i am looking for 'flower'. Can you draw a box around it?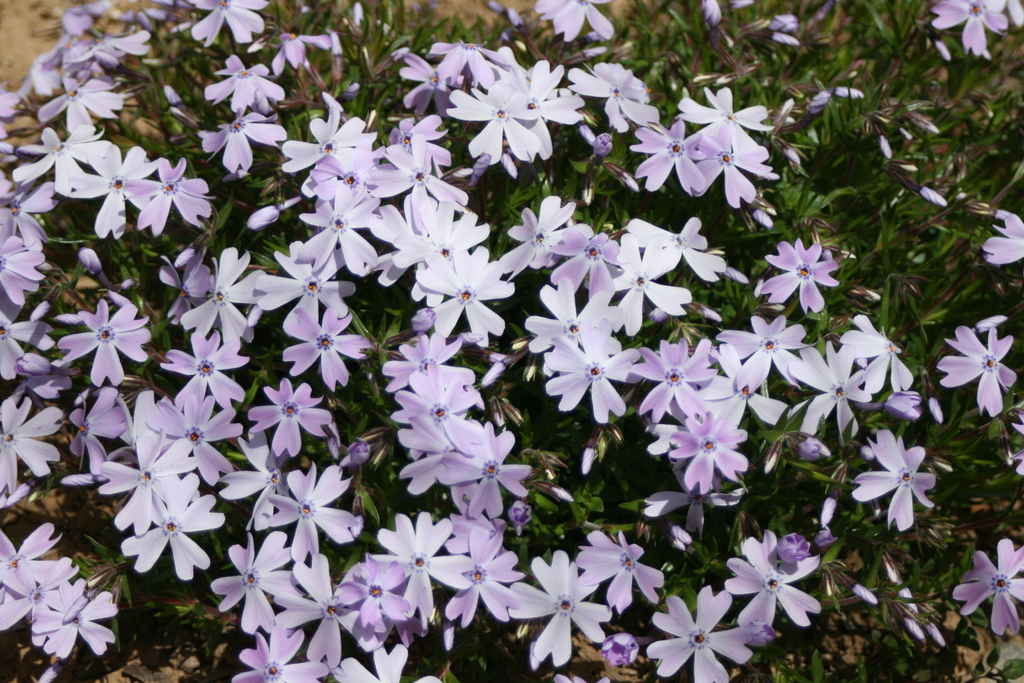
Sure, the bounding box is (x1=249, y1=186, x2=307, y2=229).
